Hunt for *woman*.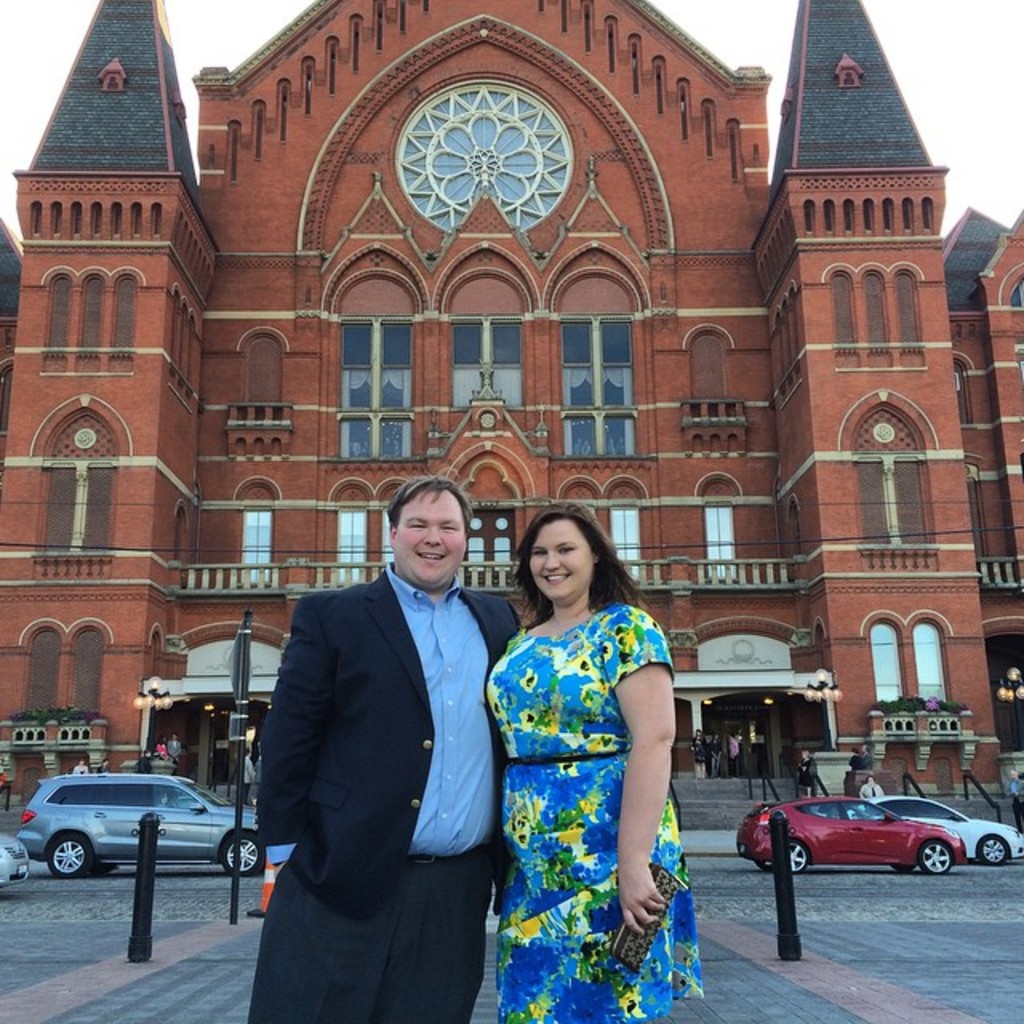
Hunted down at select_region(485, 478, 706, 1016).
